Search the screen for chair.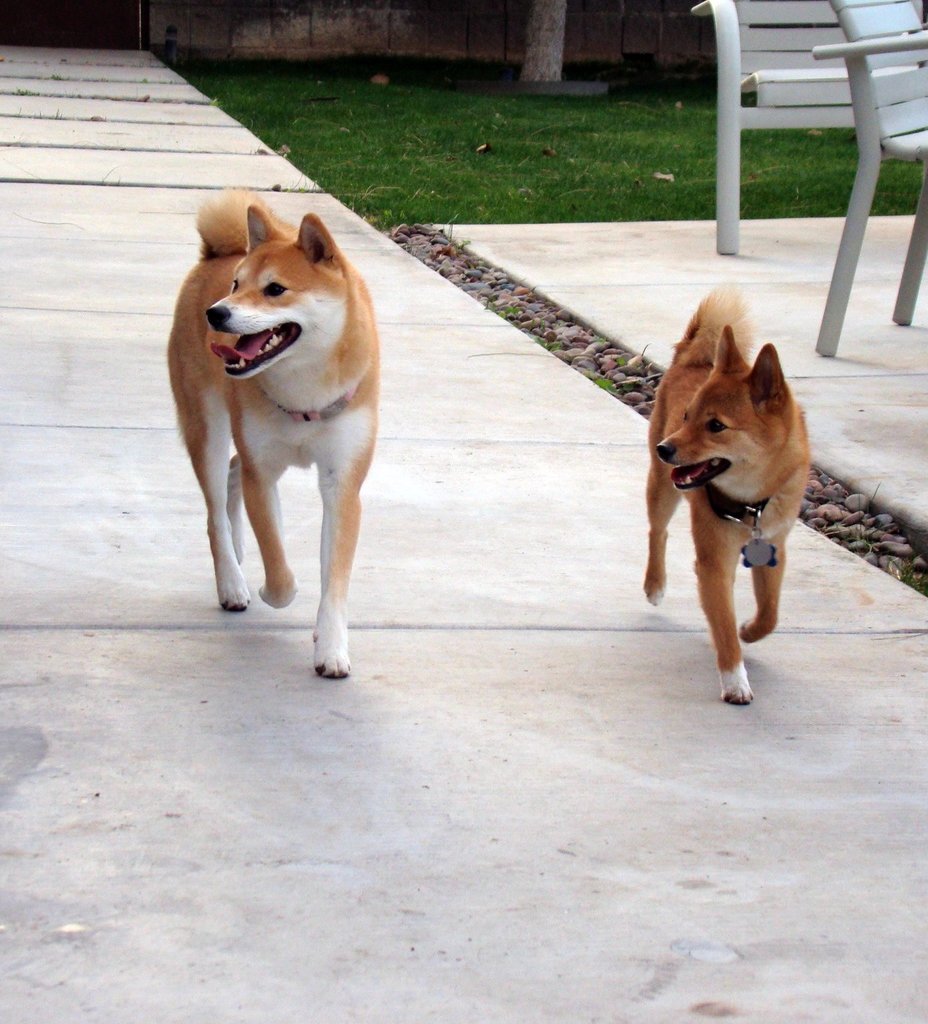
Found at left=684, top=0, right=871, bottom=245.
